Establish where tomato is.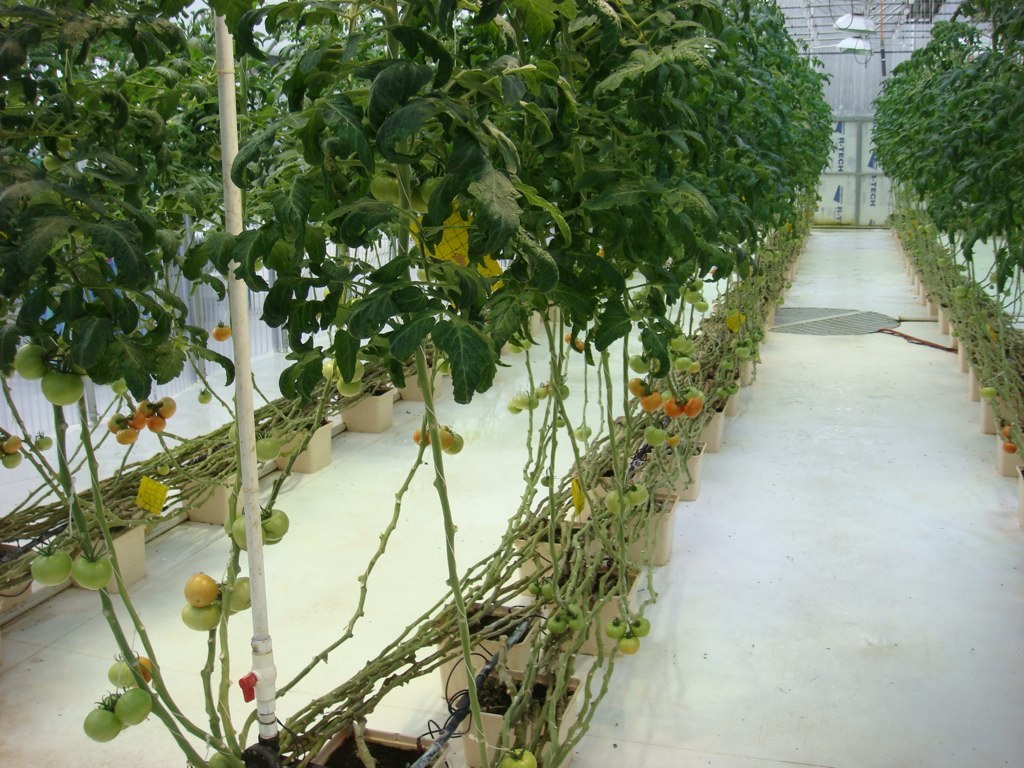
Established at locate(416, 427, 432, 443).
